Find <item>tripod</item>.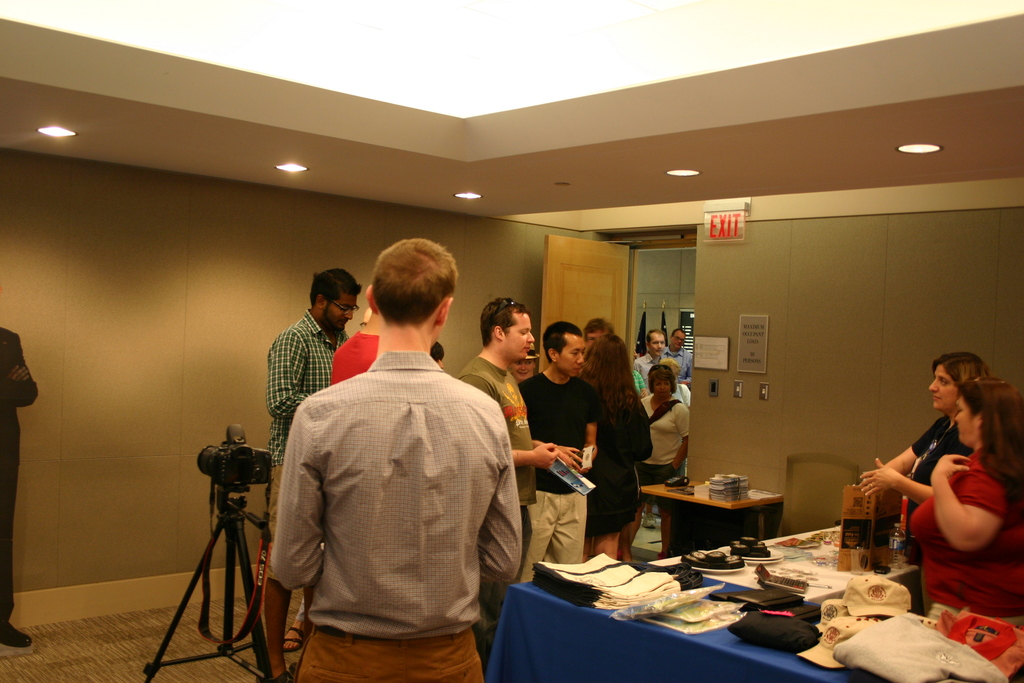
select_region(143, 482, 270, 682).
